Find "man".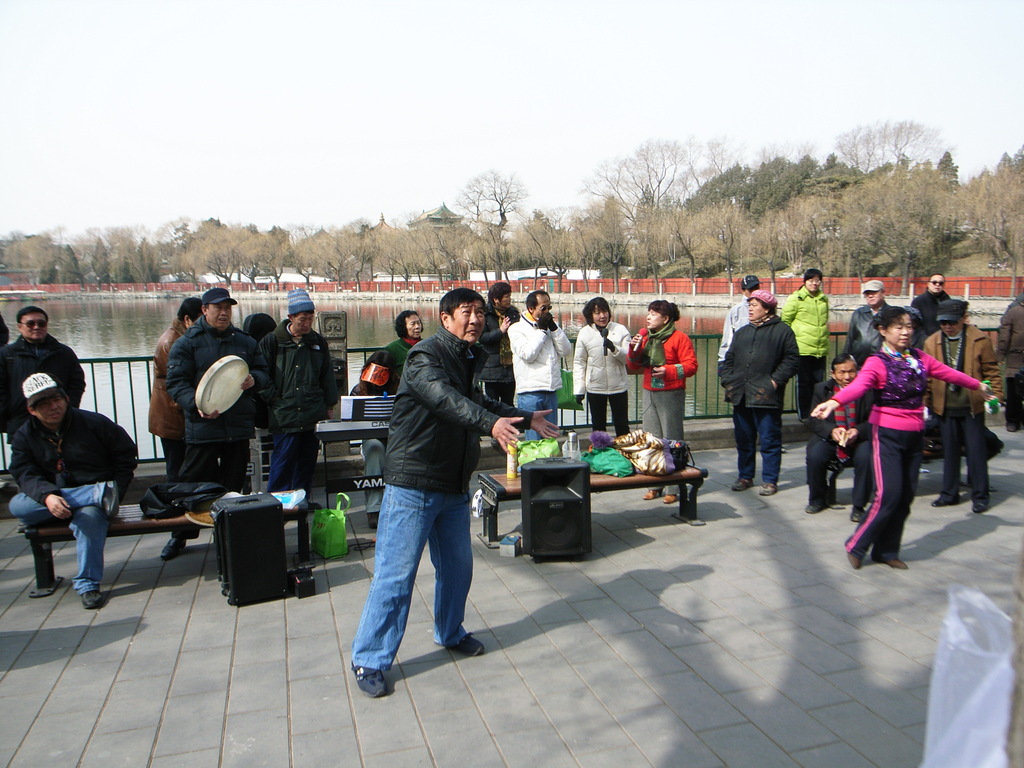
BBox(6, 371, 138, 609).
